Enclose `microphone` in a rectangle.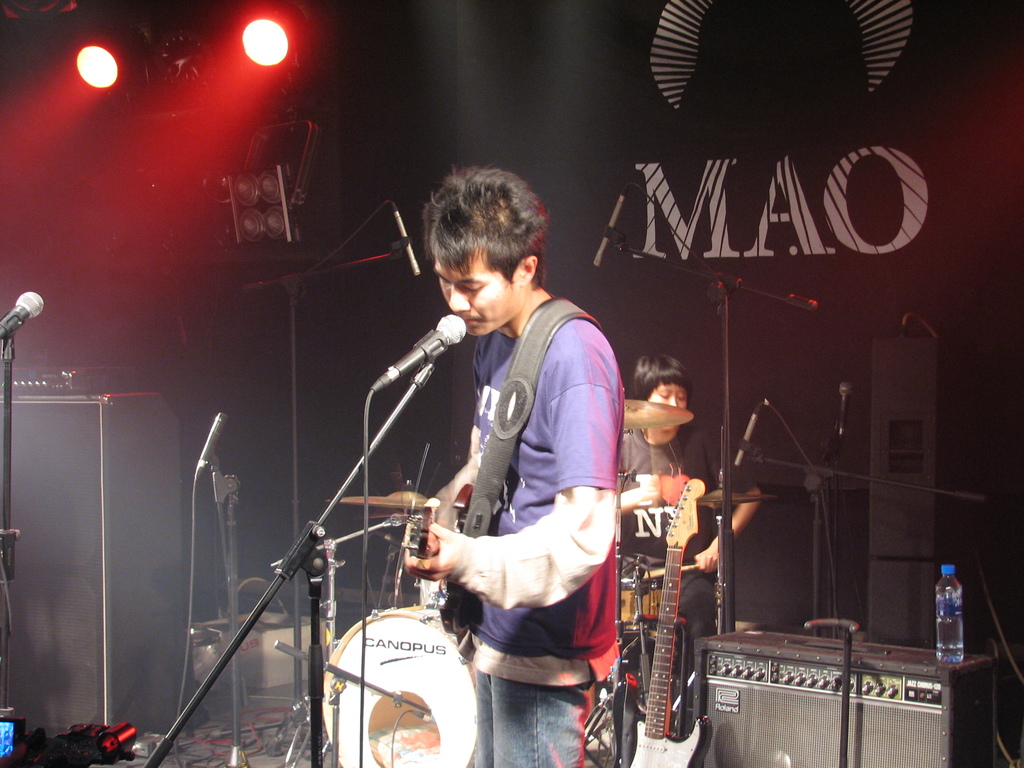
[left=390, top=205, right=422, bottom=275].
